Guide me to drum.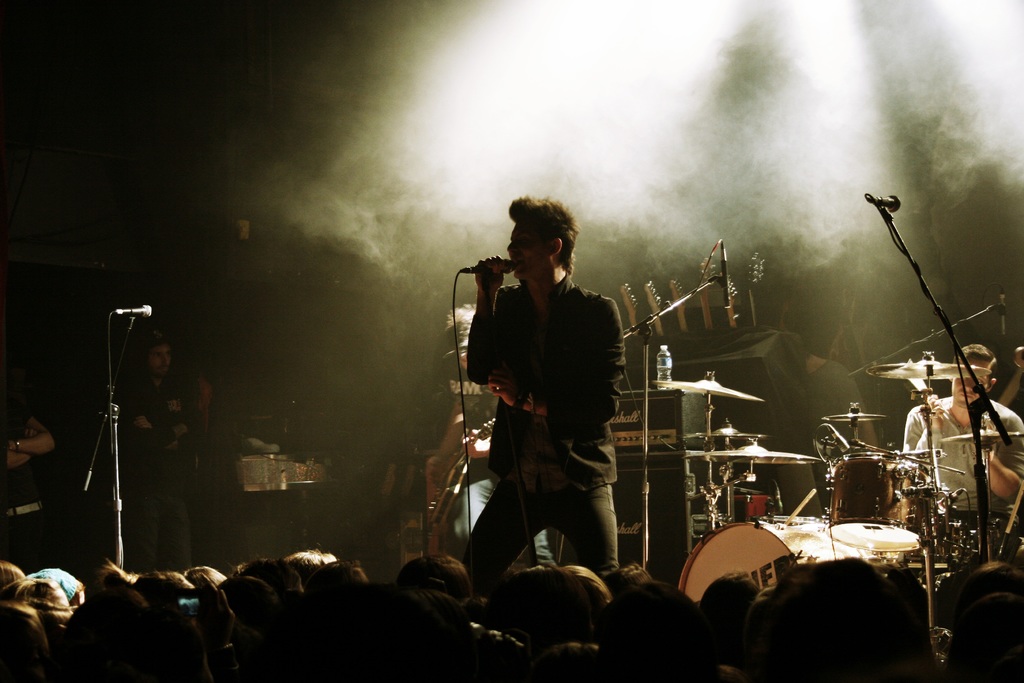
Guidance: [left=697, top=511, right=817, bottom=598].
